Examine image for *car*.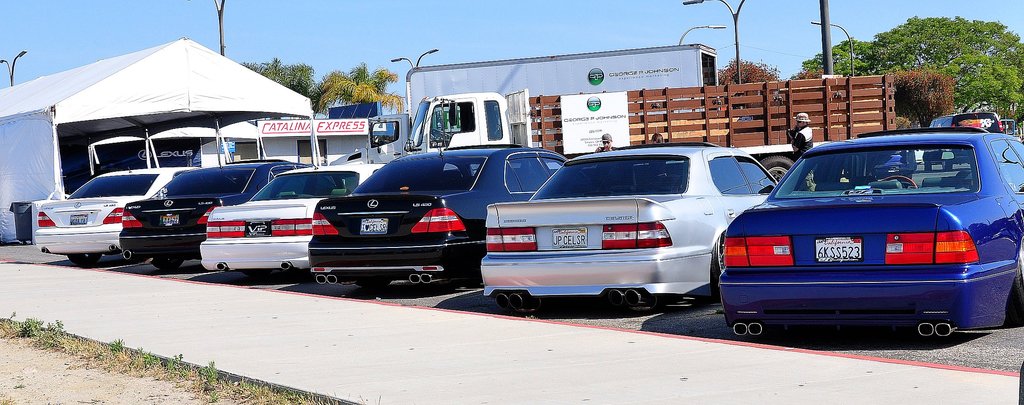
Examination result: pyautogui.locateOnScreen(303, 140, 568, 288).
